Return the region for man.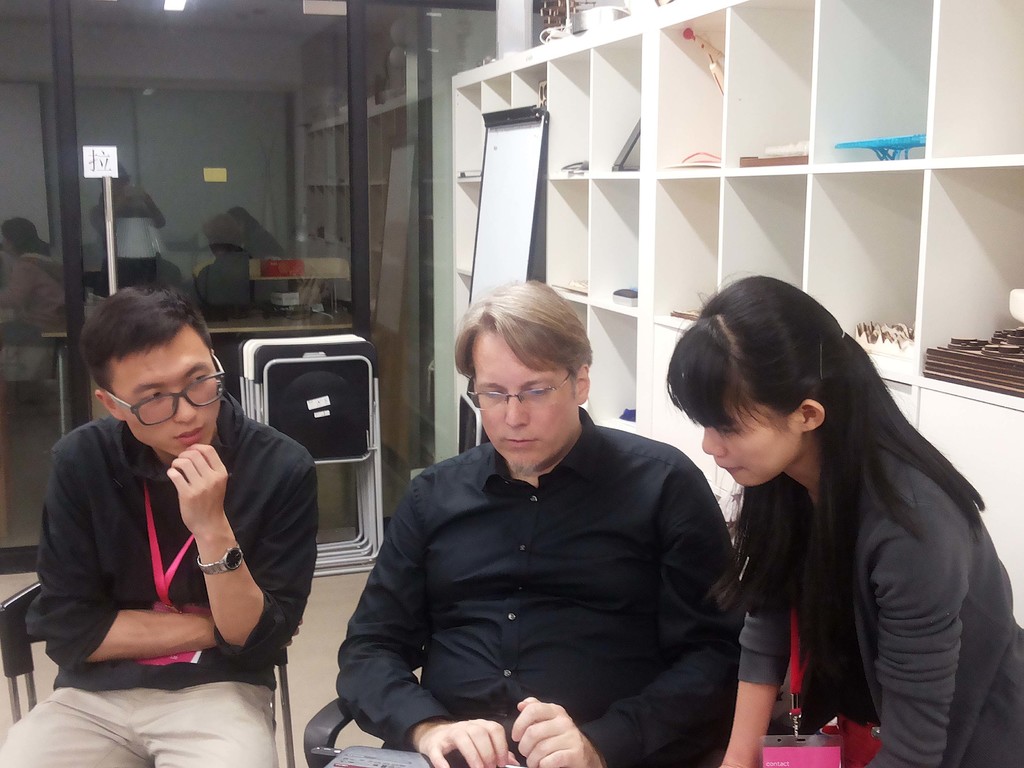
<box>0,287,318,767</box>.
